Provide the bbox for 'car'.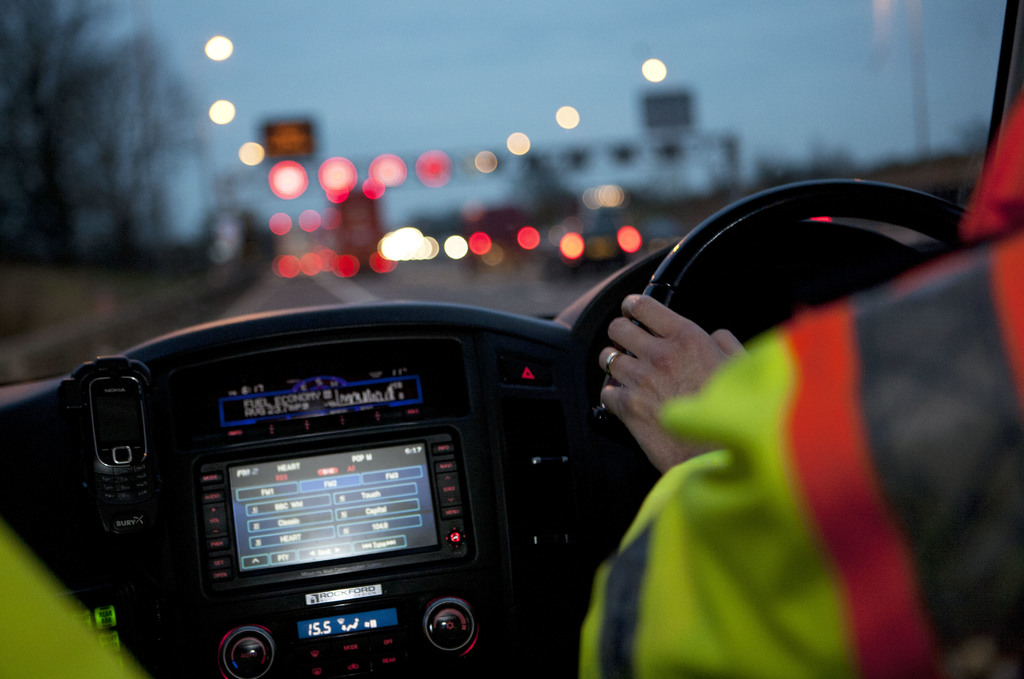
<region>0, 0, 1023, 678</region>.
